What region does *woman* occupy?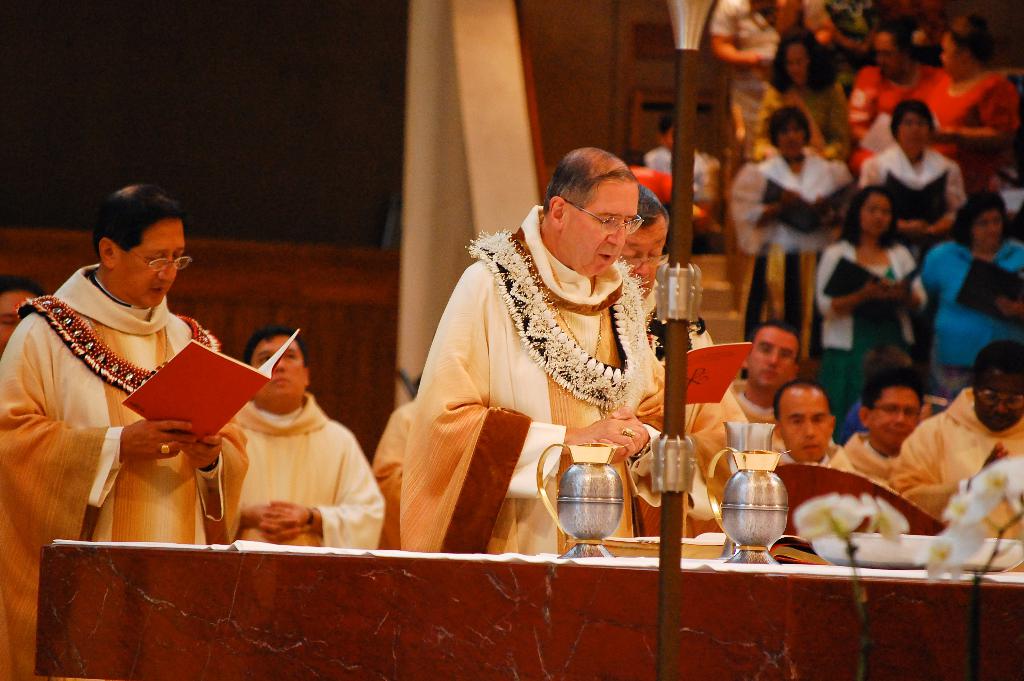
x1=815, y1=185, x2=931, y2=427.
